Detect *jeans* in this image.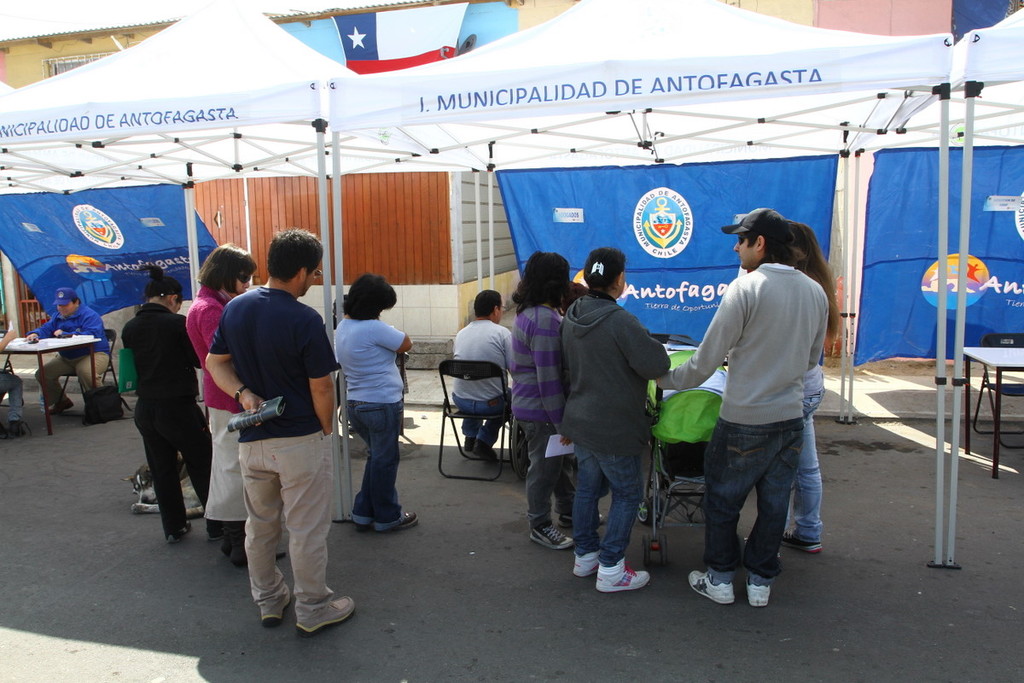
Detection: (568,435,646,570).
